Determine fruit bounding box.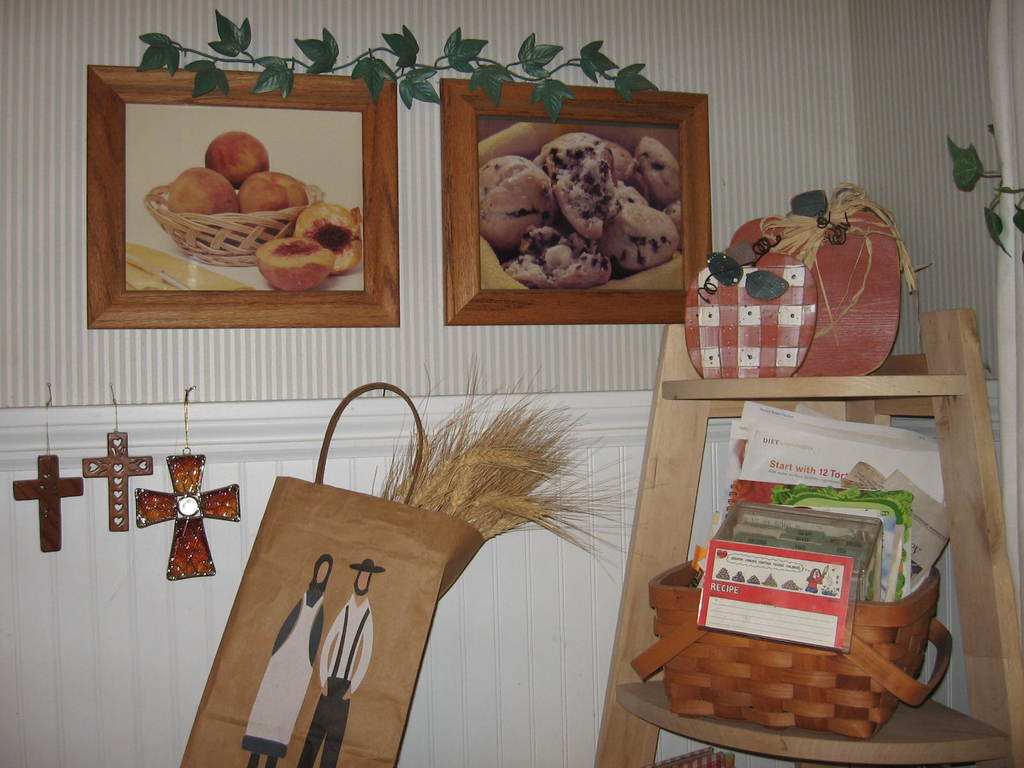
Determined: <region>205, 131, 269, 189</region>.
